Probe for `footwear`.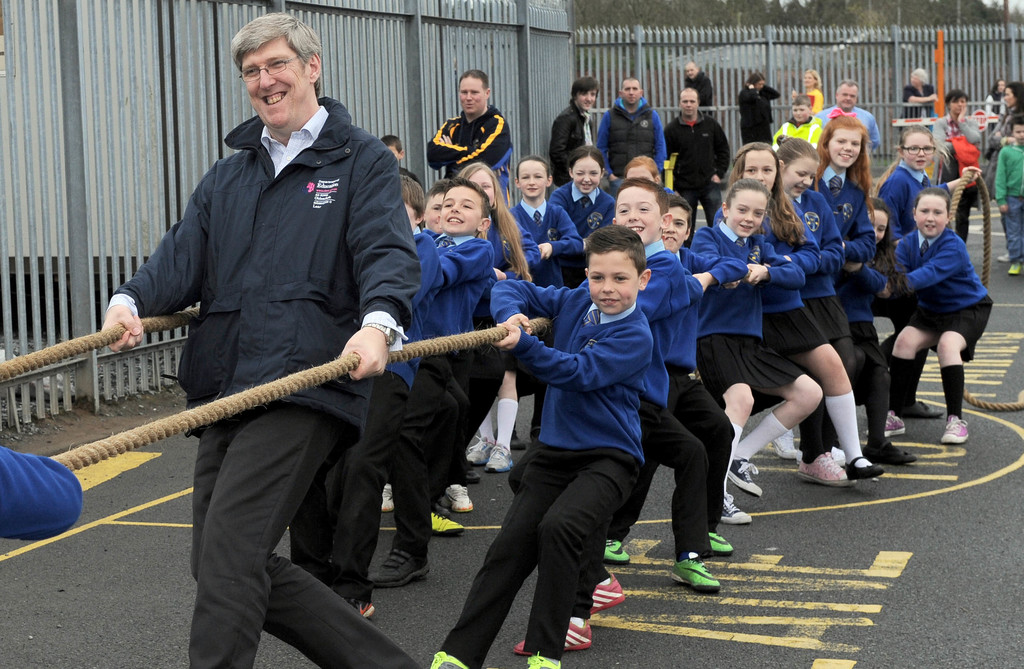
Probe result: BBox(866, 413, 917, 442).
